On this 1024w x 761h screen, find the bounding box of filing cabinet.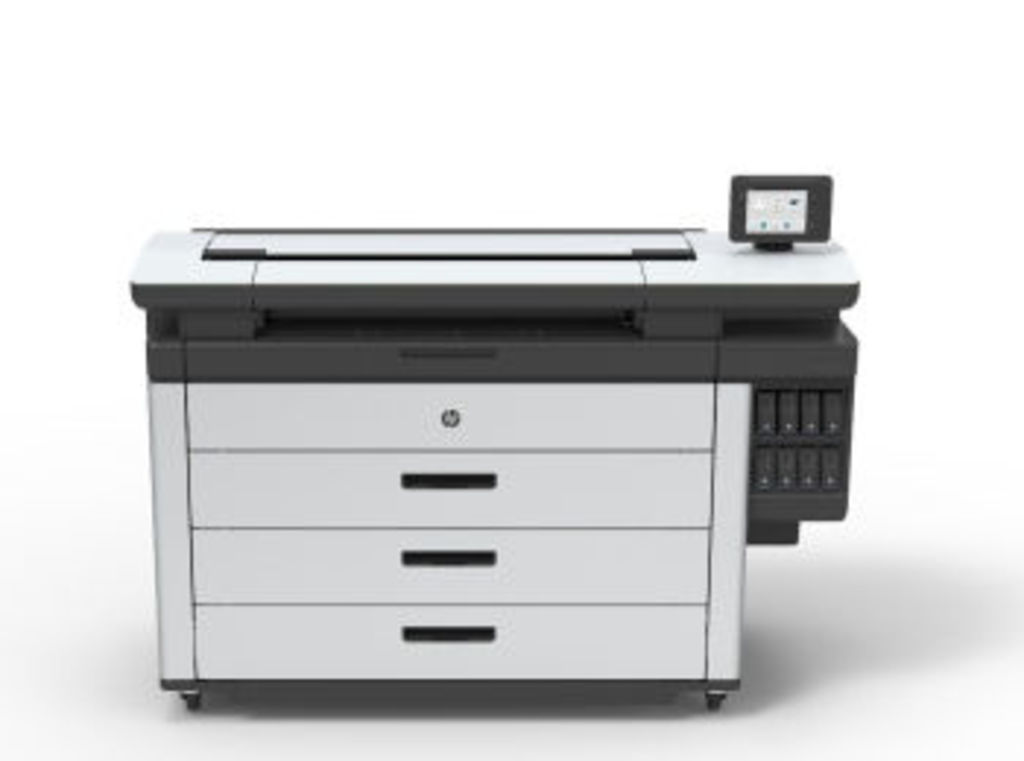
Bounding box: BBox(152, 372, 734, 685).
